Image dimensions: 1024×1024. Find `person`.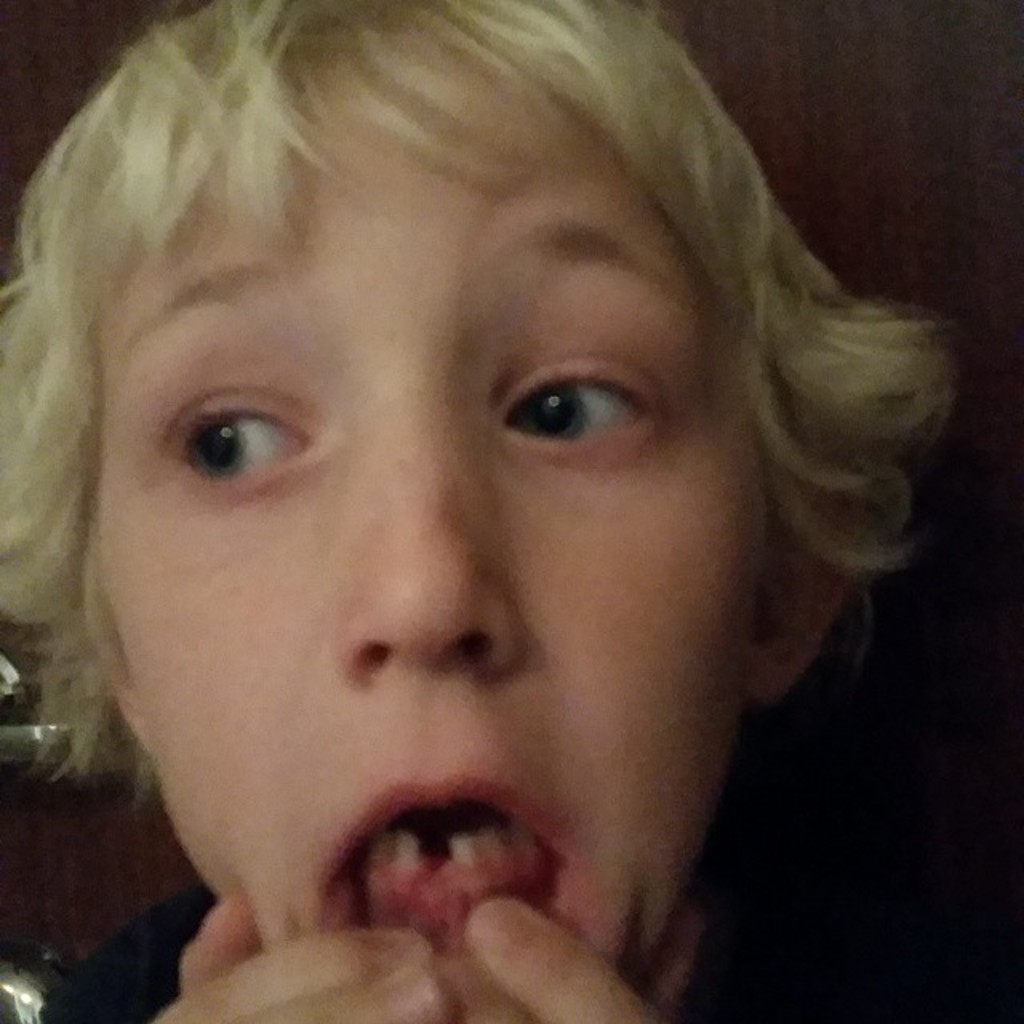
region(0, 0, 1023, 1023).
